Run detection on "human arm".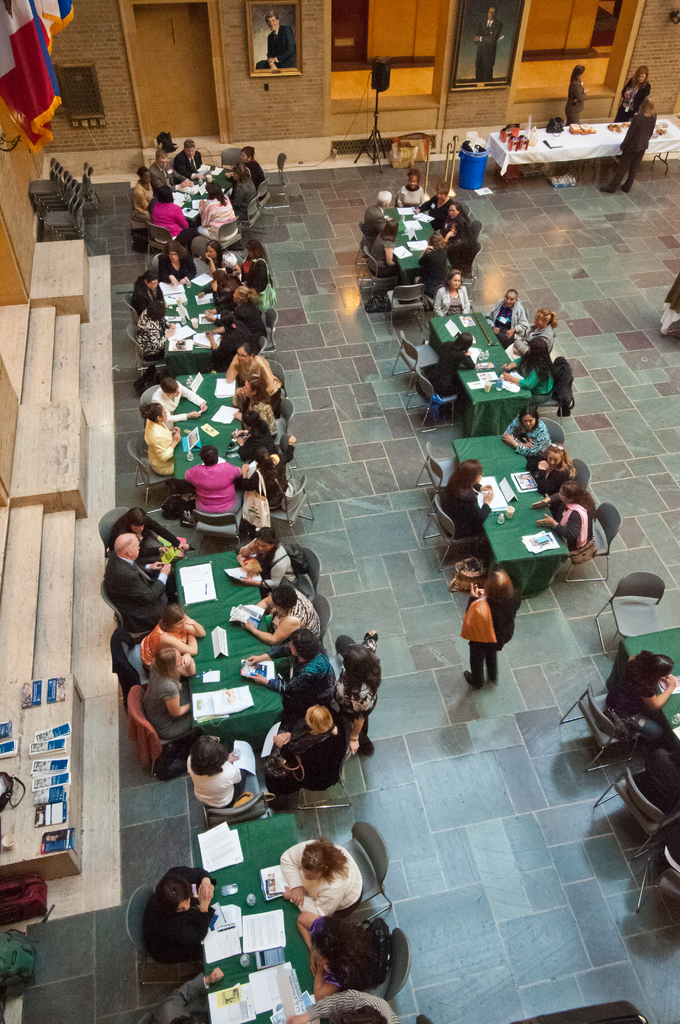
Result: <box>384,239,398,266</box>.
